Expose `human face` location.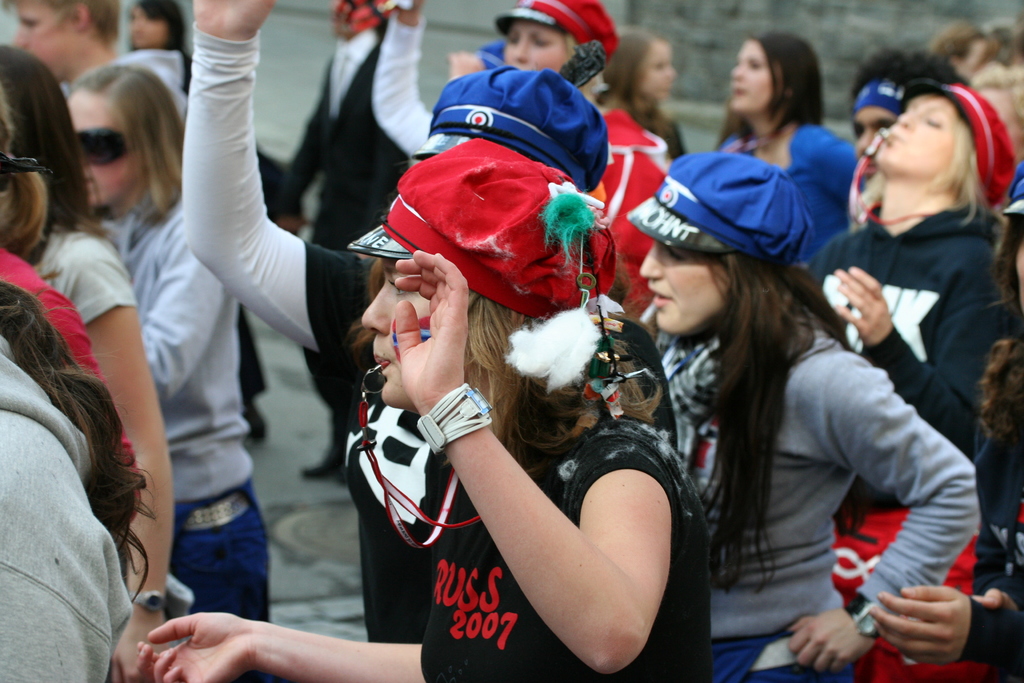
Exposed at 5:0:74:78.
